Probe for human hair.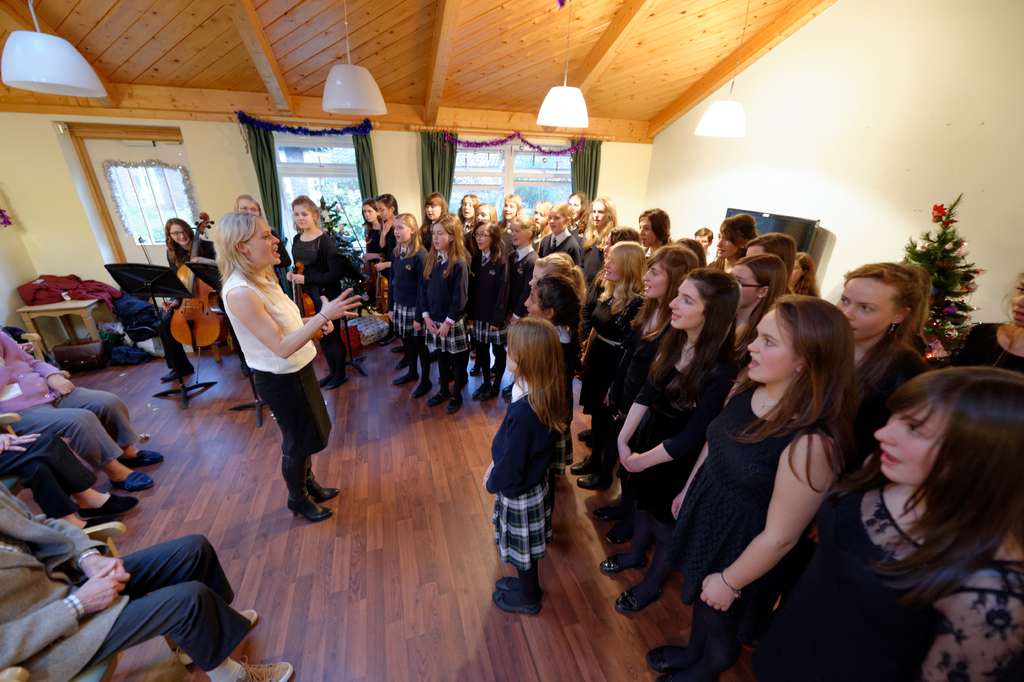
Probe result: 869 371 1012 582.
